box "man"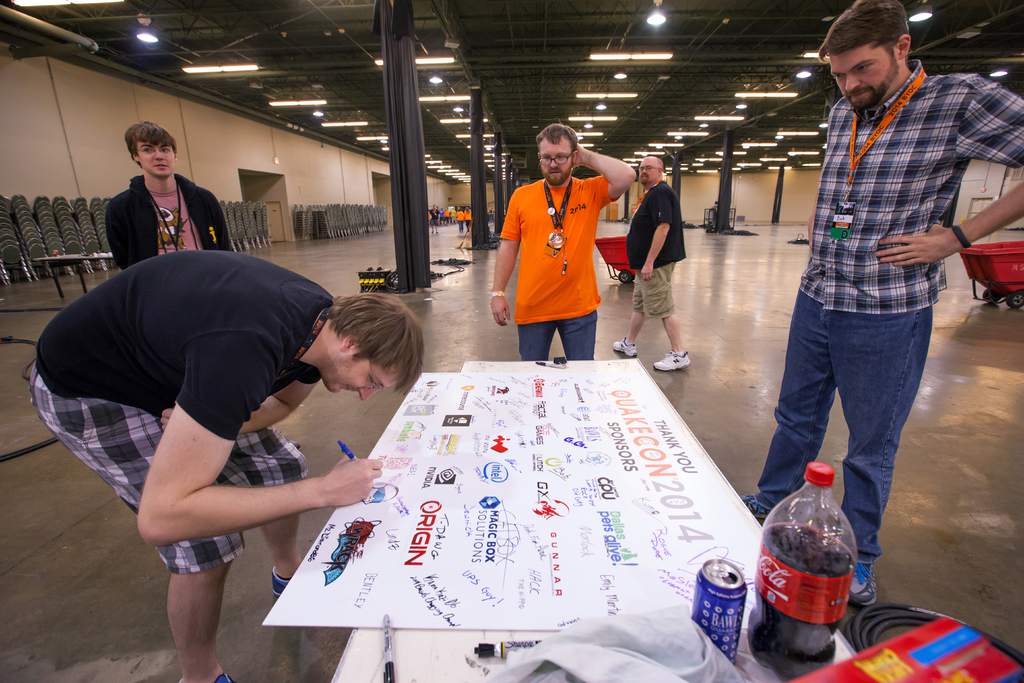
region(101, 120, 235, 265)
